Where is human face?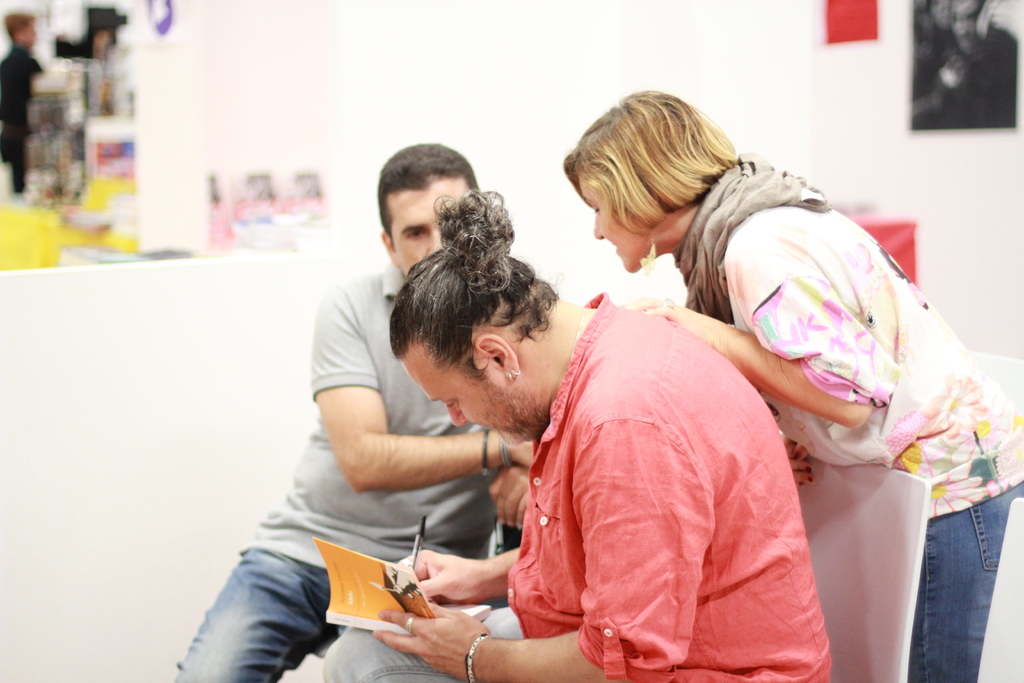
bbox(419, 388, 551, 450).
